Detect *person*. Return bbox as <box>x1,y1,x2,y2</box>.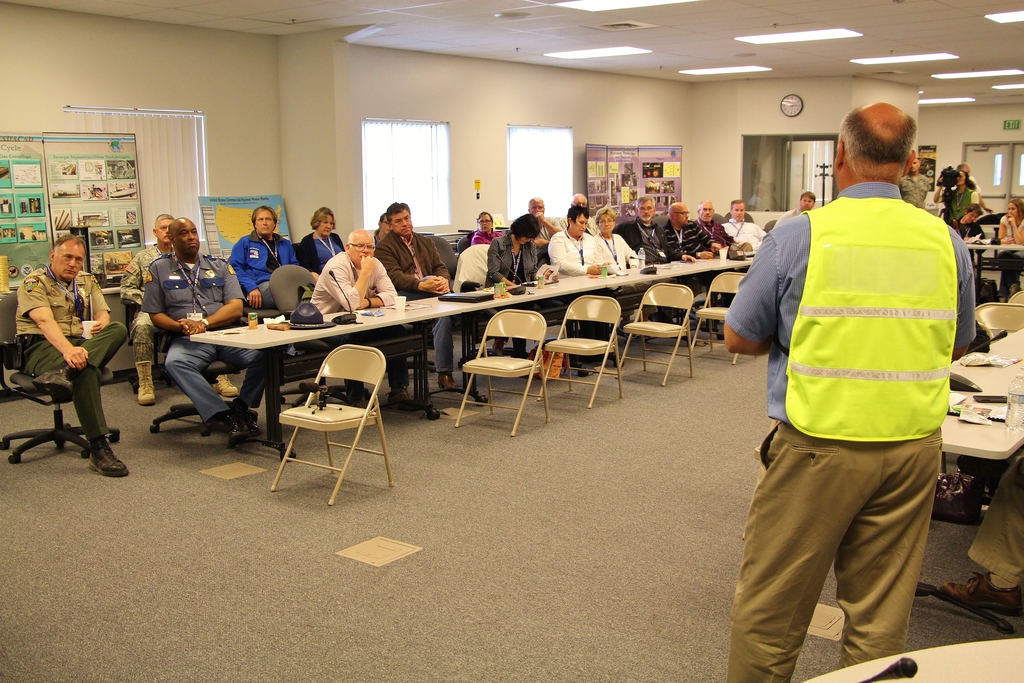
<box>764,183,817,231</box>.
